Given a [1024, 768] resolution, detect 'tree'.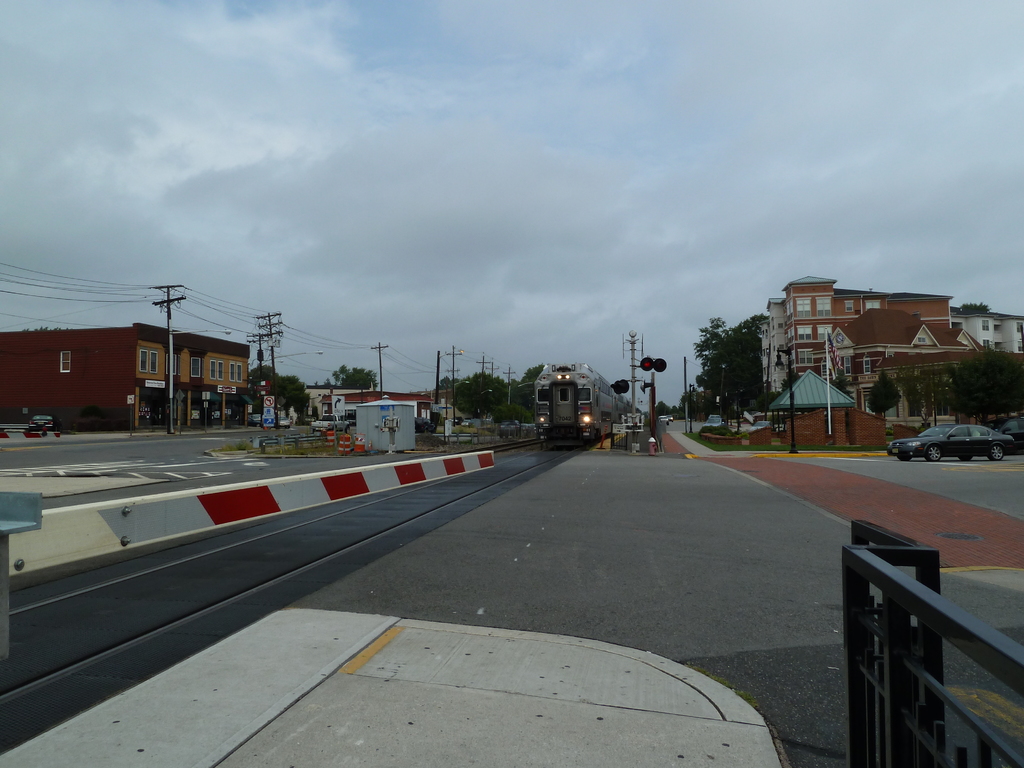
[x1=867, y1=366, x2=900, y2=415].
